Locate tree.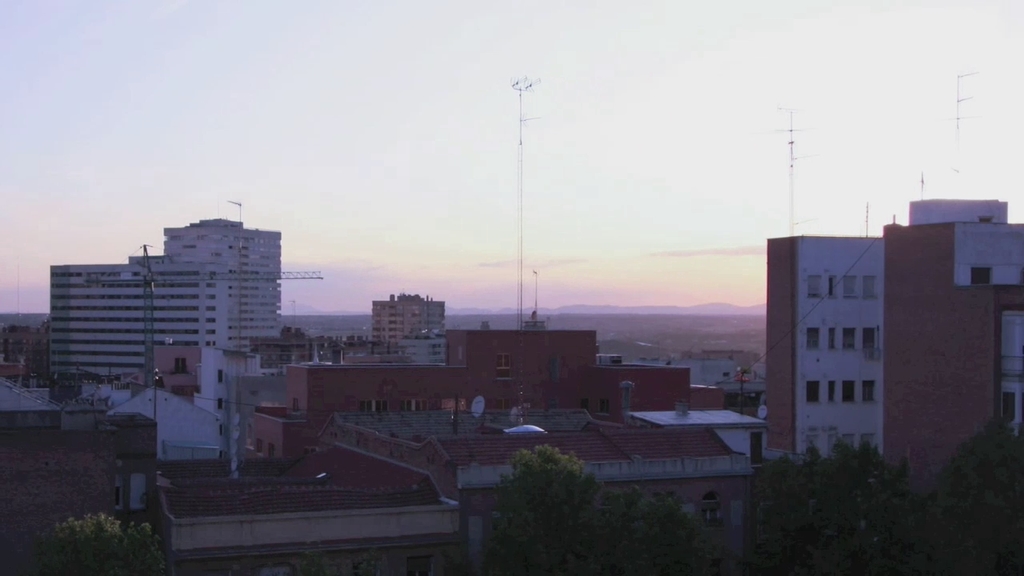
Bounding box: rect(616, 485, 728, 575).
